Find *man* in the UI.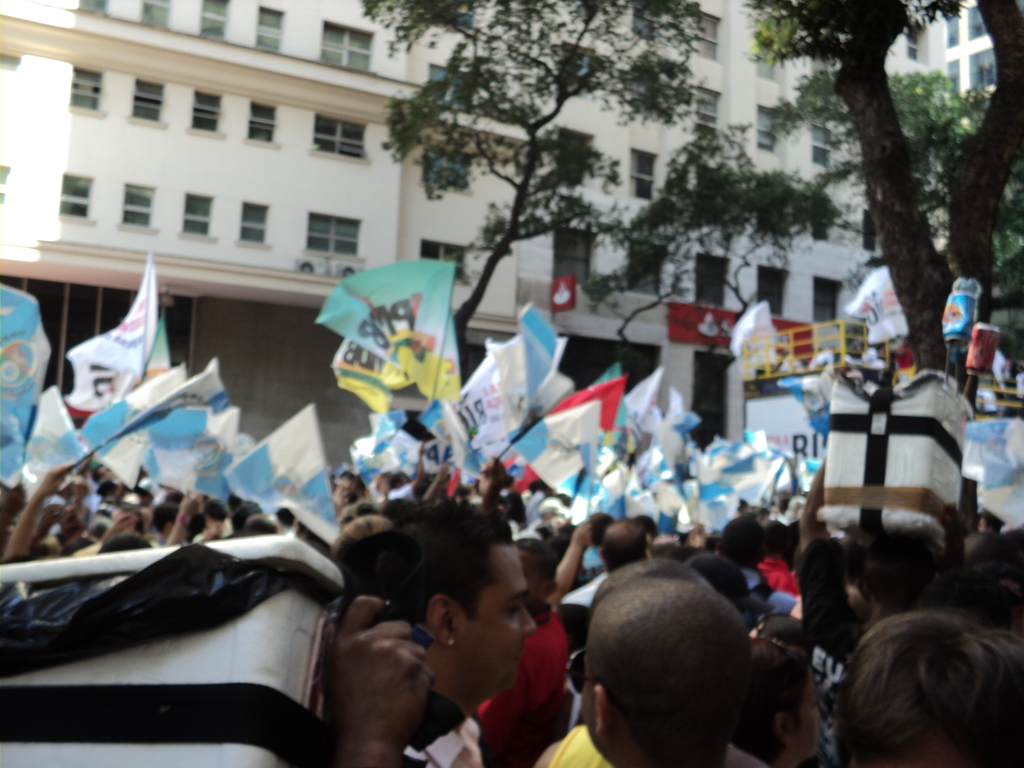
UI element at x1=585 y1=575 x2=748 y2=767.
